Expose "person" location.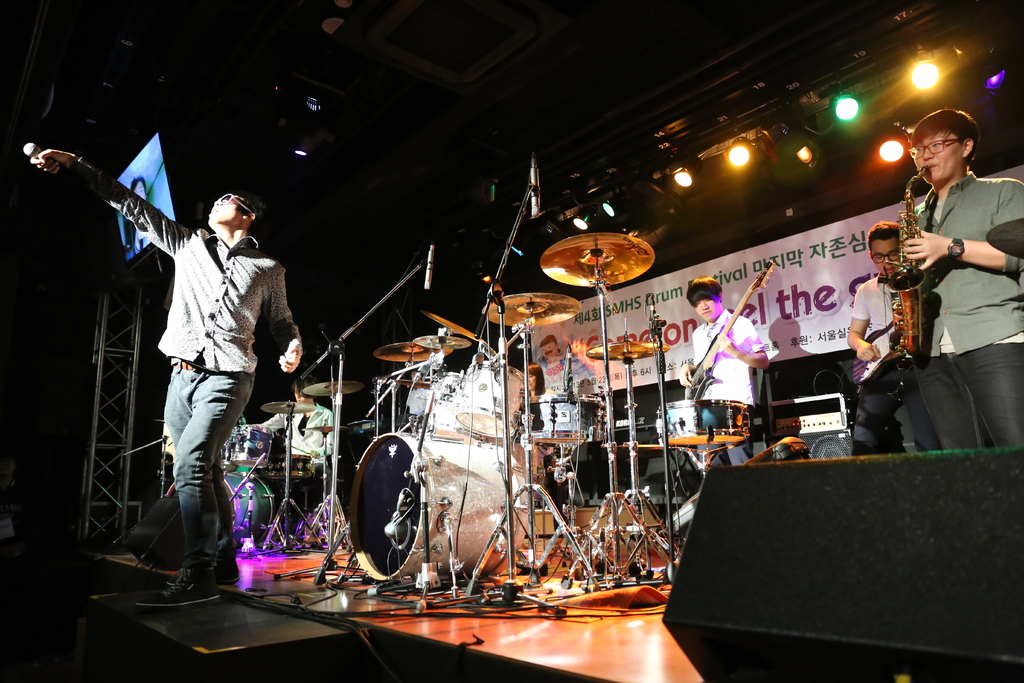
Exposed at left=627, top=279, right=754, bottom=483.
